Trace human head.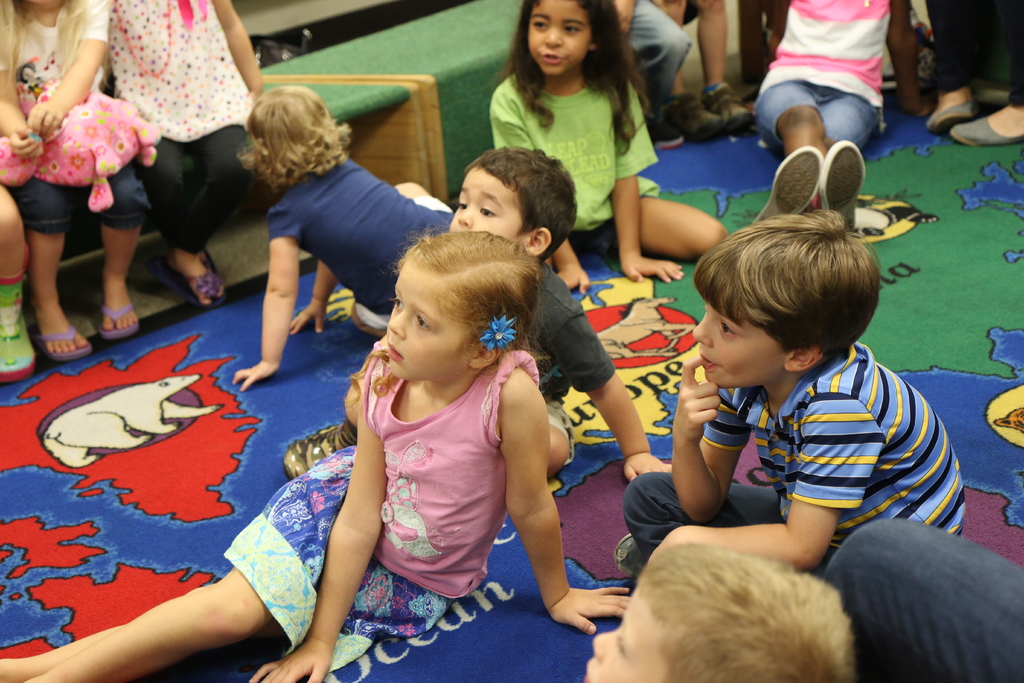
Traced to [left=689, top=215, right=883, bottom=390].
